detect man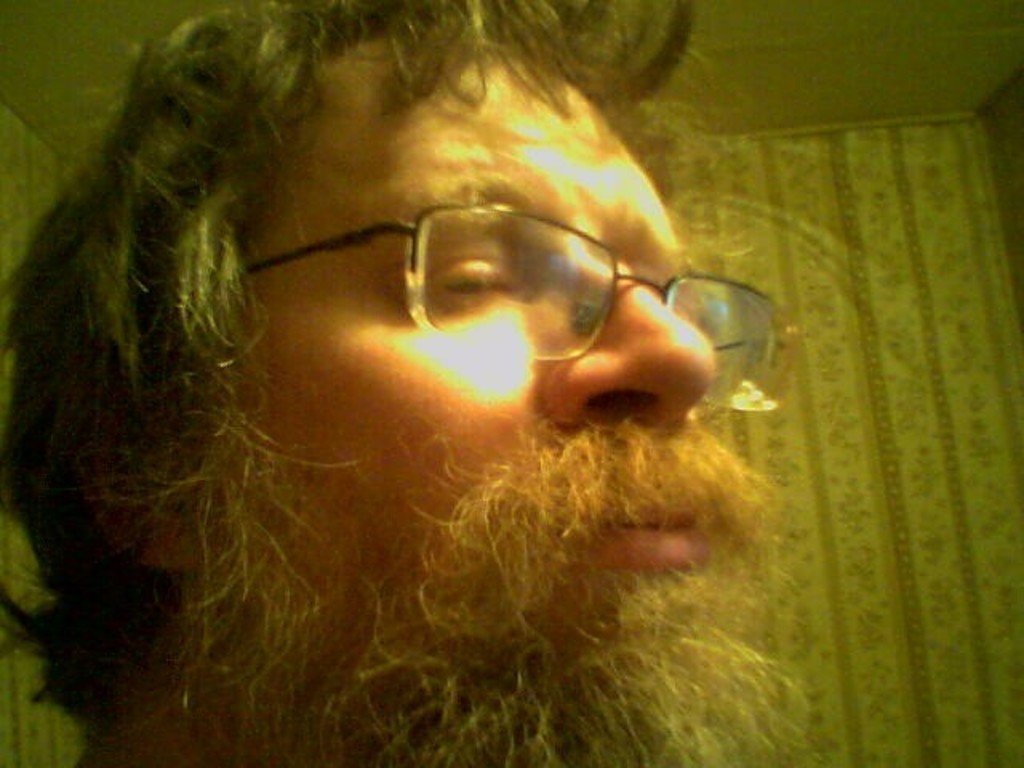
bbox=(3, 0, 798, 766)
